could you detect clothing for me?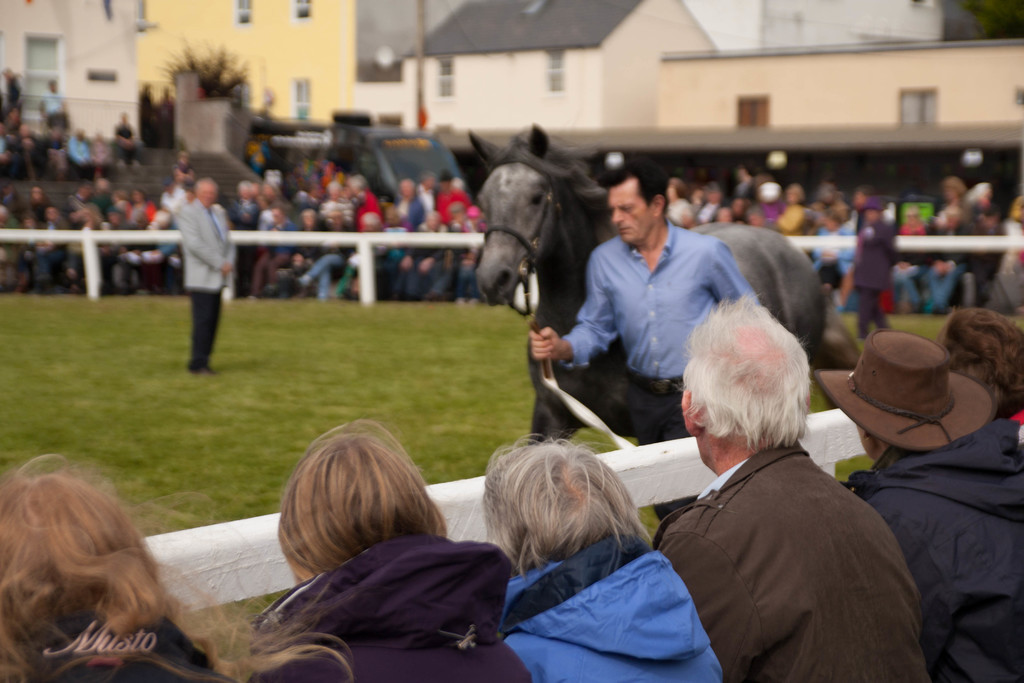
Detection result: 173 189 229 385.
